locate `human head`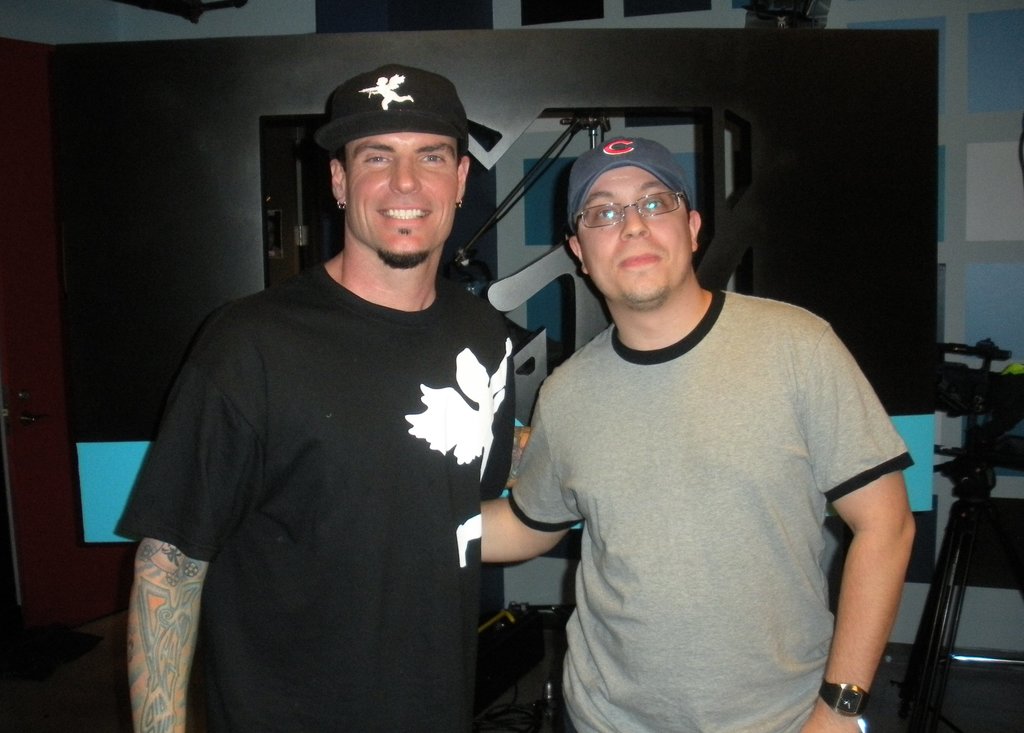
324, 67, 474, 267
